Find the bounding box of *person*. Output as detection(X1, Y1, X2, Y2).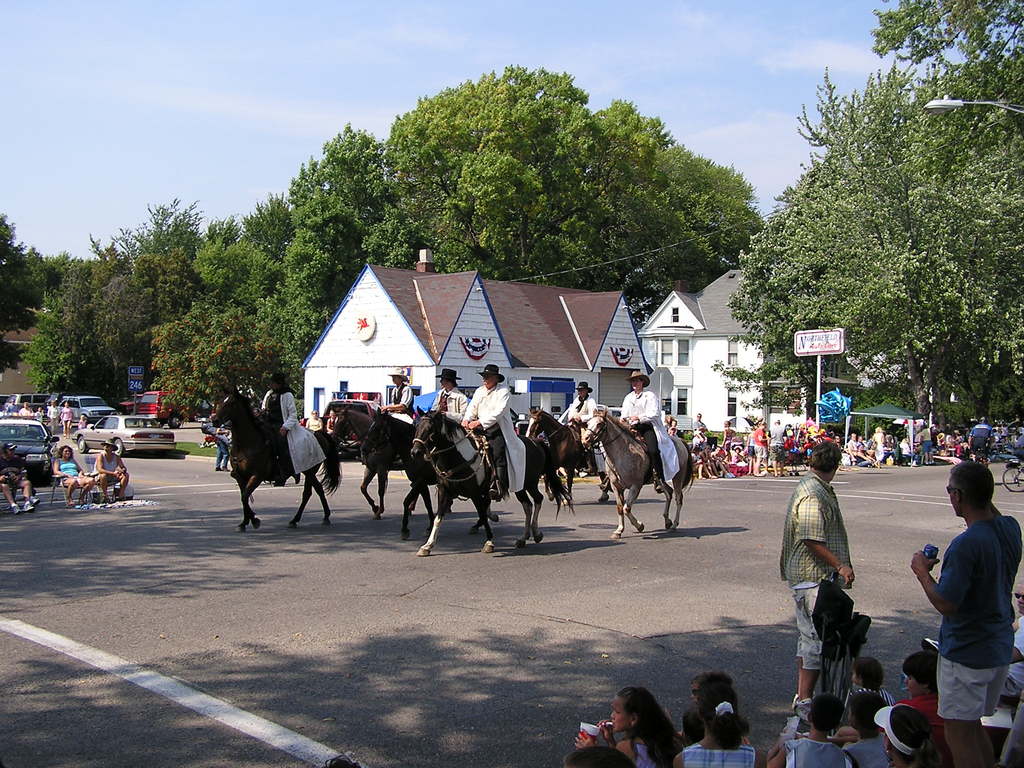
detection(31, 407, 45, 422).
